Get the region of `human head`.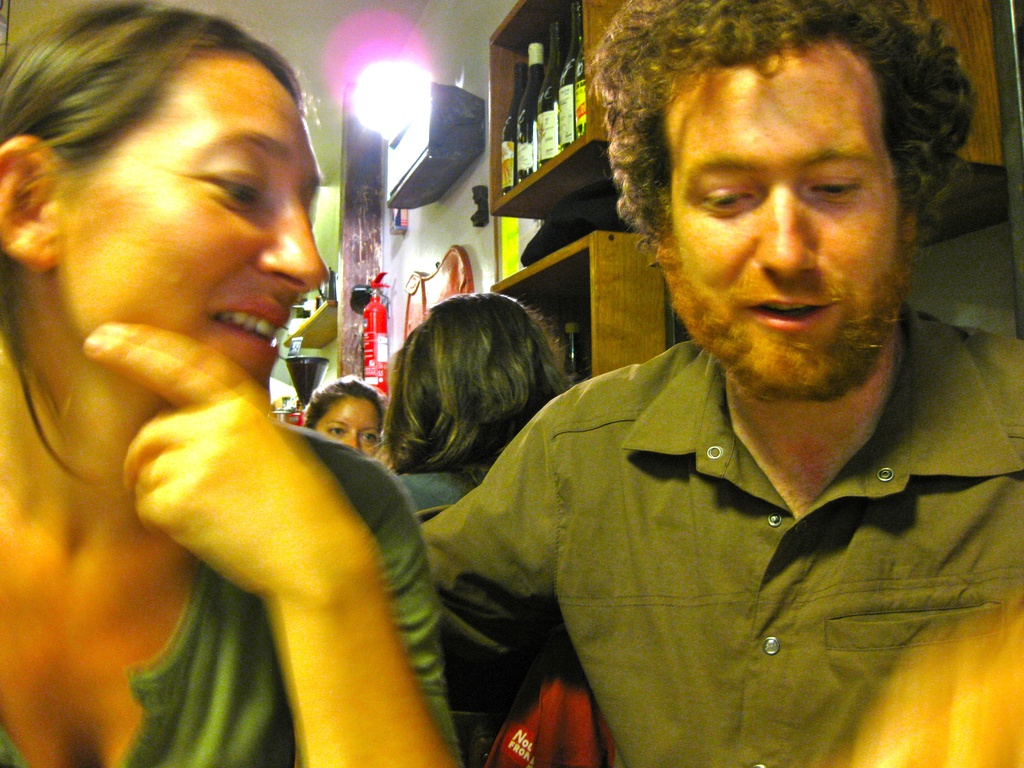
x1=300 y1=377 x2=383 y2=459.
